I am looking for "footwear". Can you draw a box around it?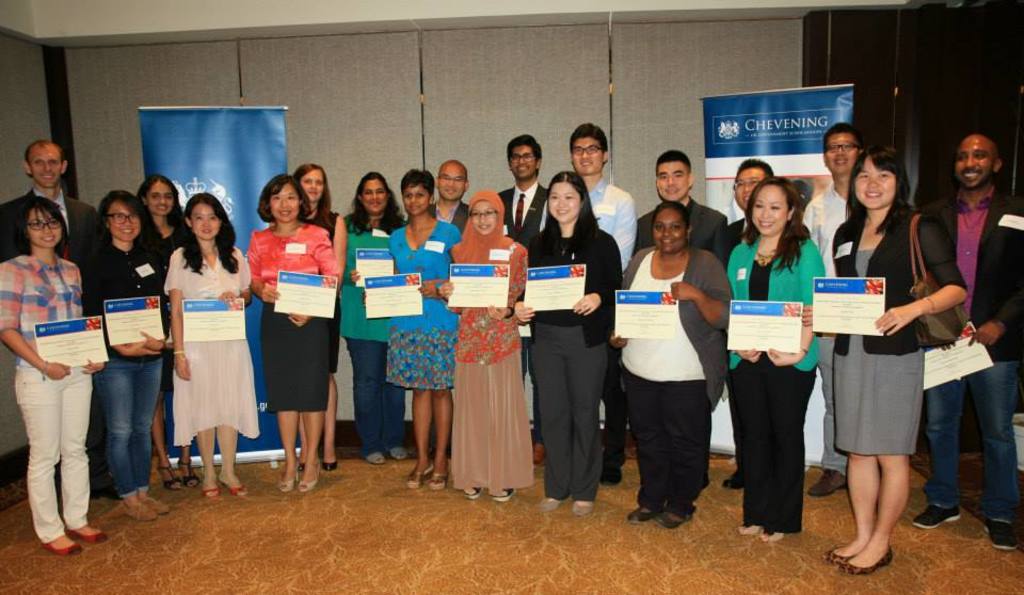
Sure, the bounding box is <box>987,514,1021,553</box>.
